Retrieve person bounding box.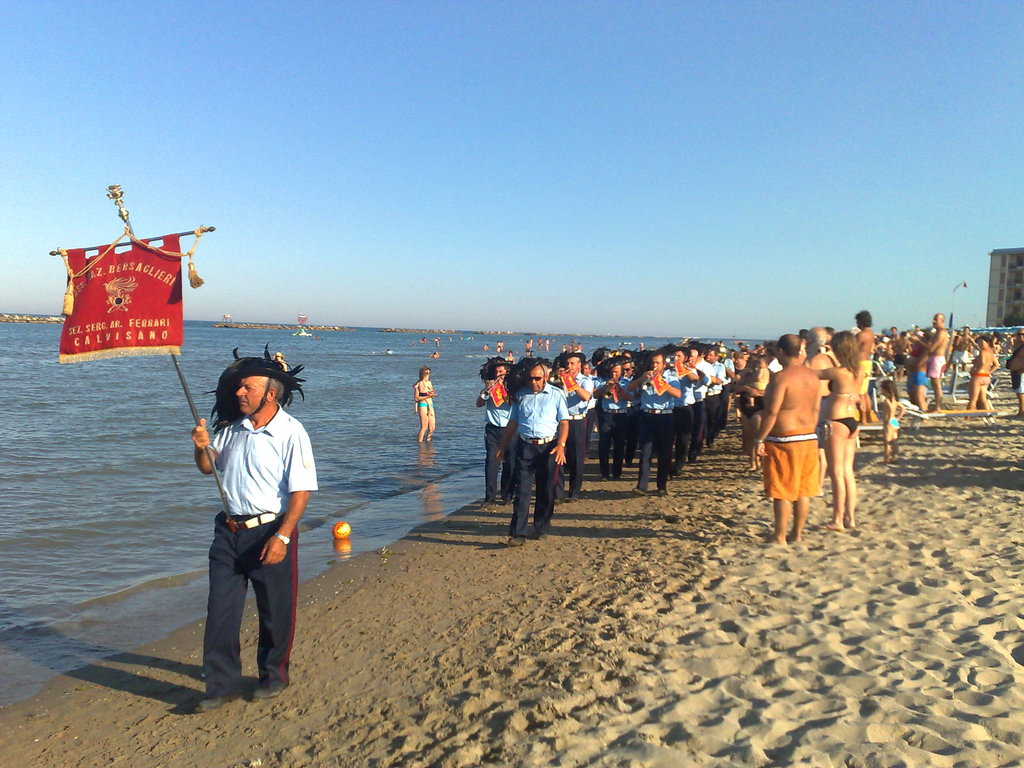
Bounding box: select_region(595, 355, 636, 481).
